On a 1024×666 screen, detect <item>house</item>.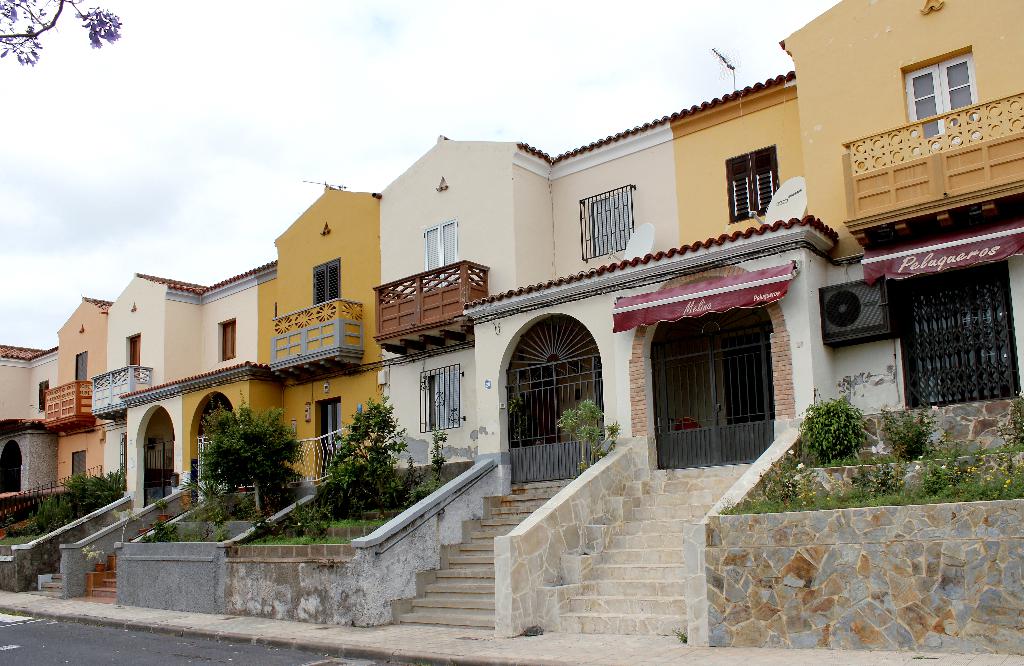
0/13/1023/429.
